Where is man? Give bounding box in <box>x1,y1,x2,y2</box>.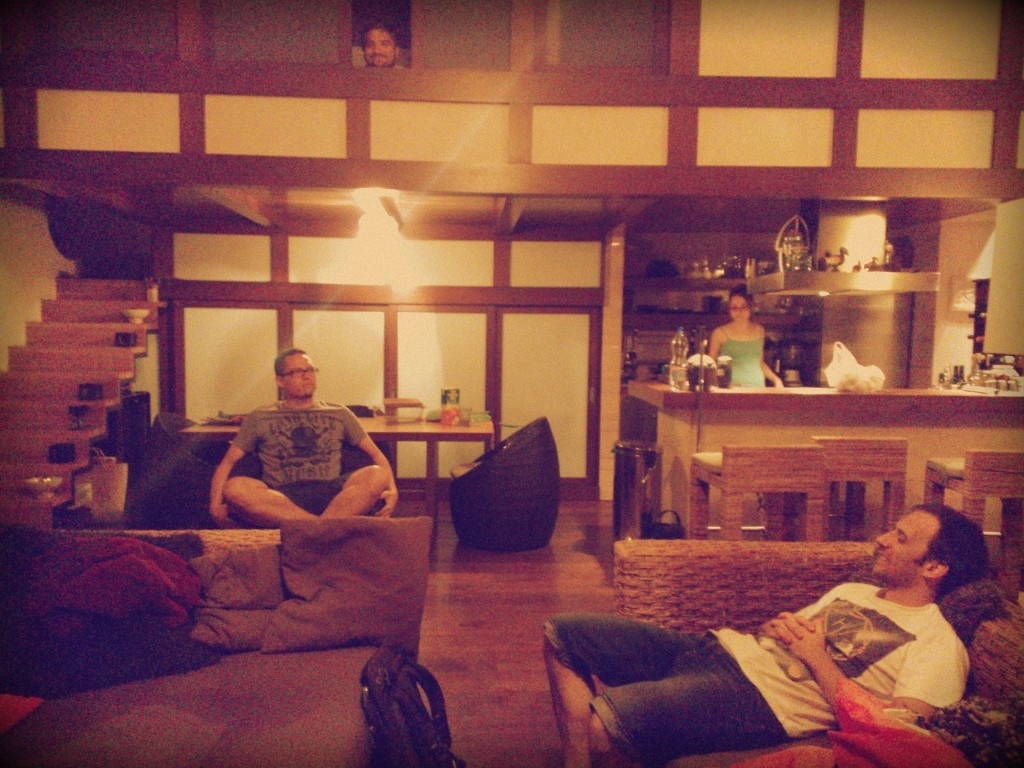
<box>208,346,399,524</box>.
